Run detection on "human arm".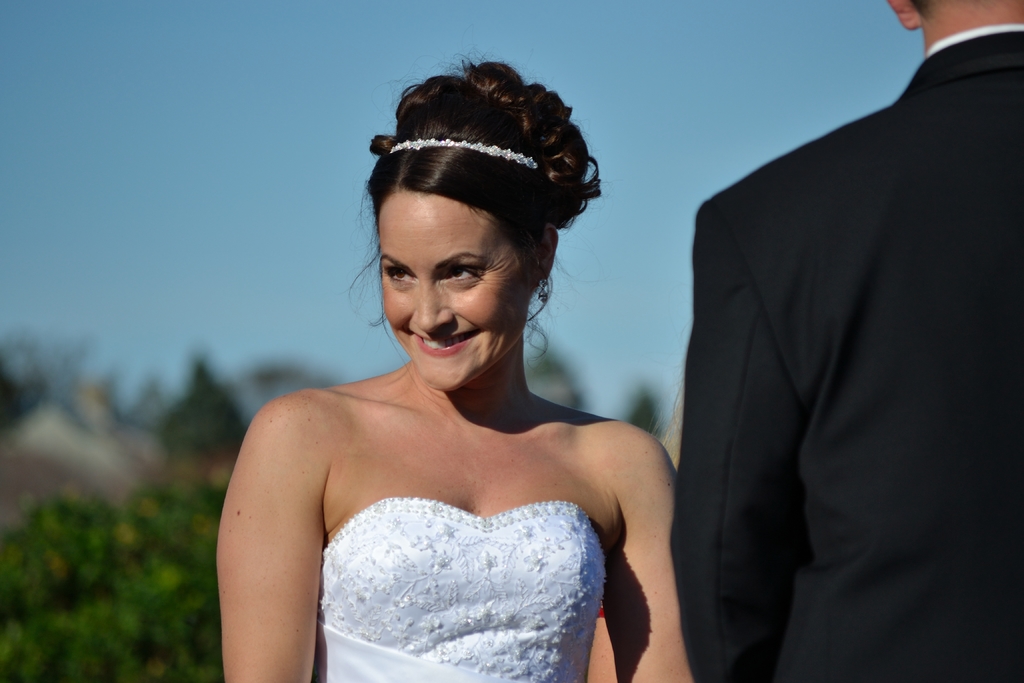
Result: [606,416,694,682].
